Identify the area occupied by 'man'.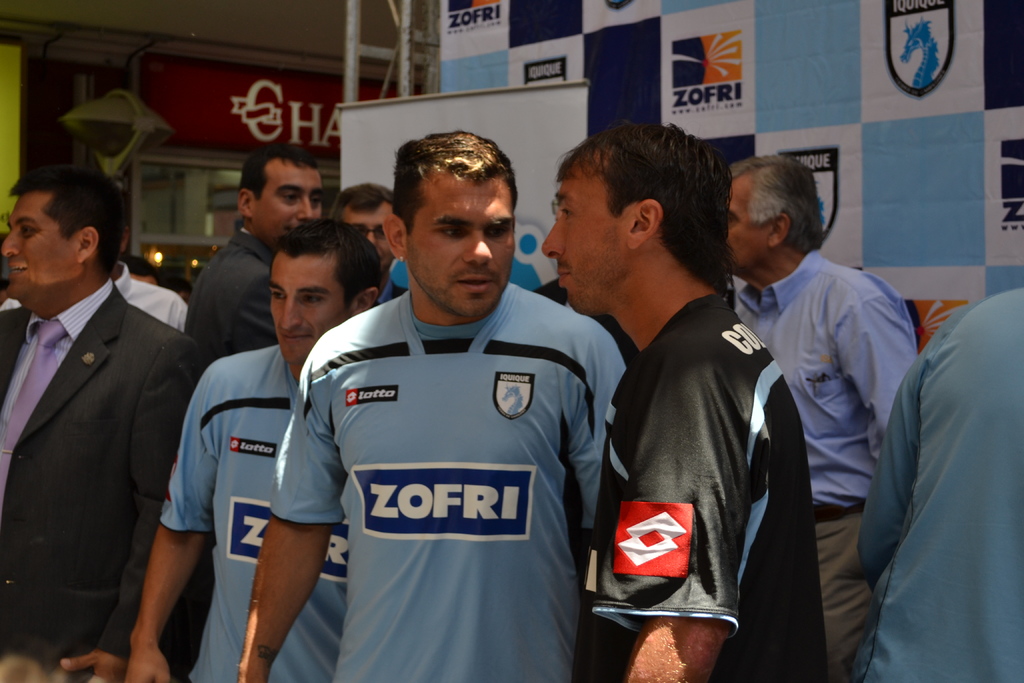
Area: (x1=540, y1=120, x2=825, y2=682).
